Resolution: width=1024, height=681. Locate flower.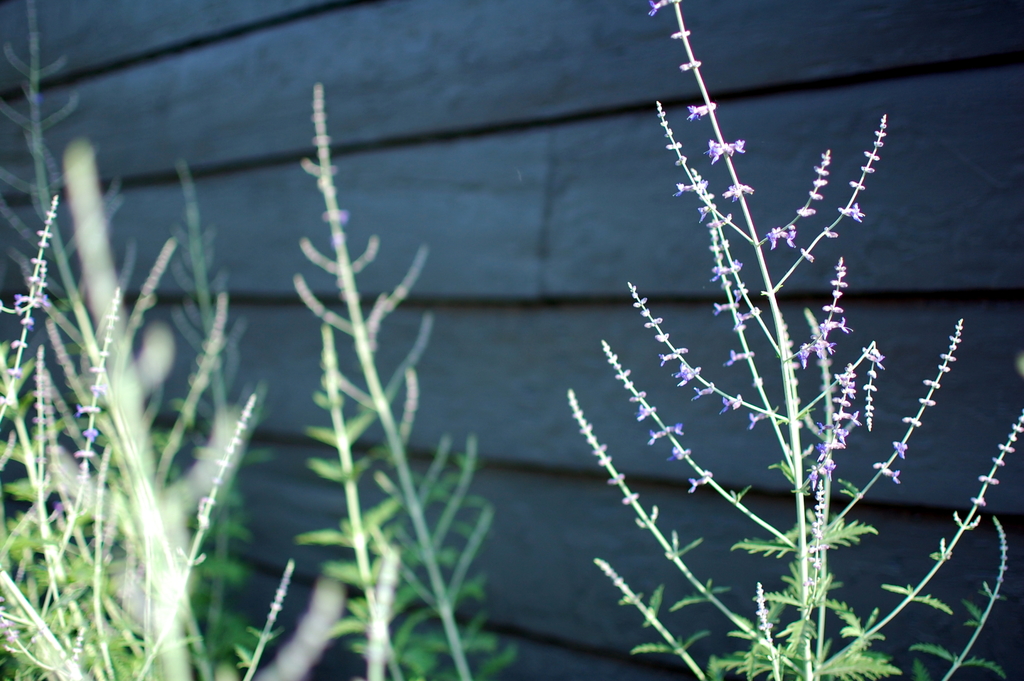
Rect(824, 318, 846, 335).
